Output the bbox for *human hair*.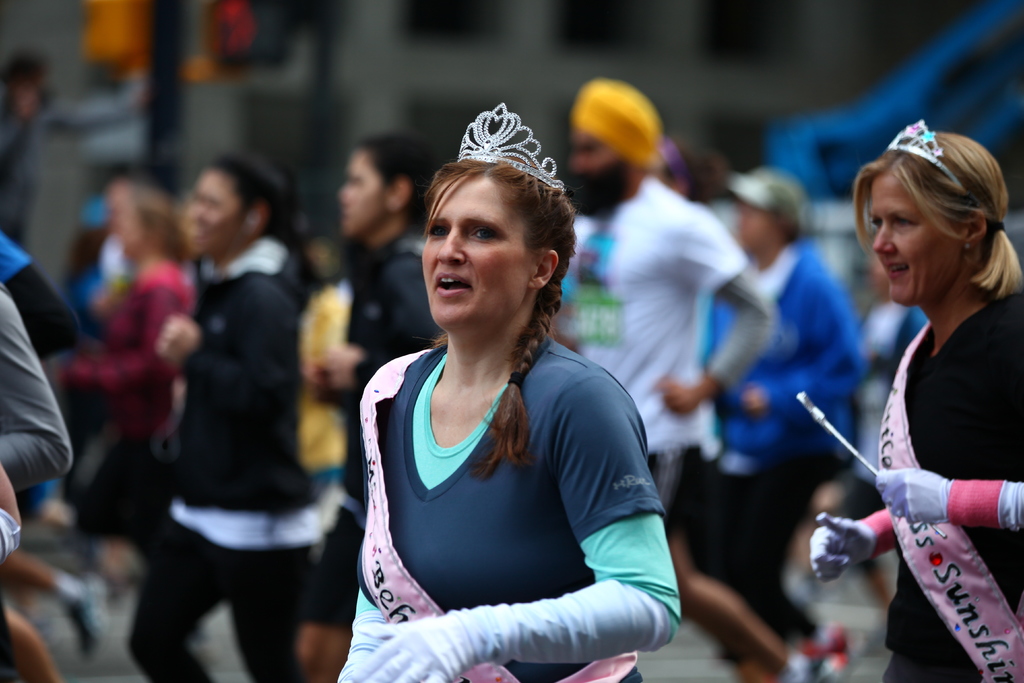
crop(196, 149, 295, 252).
